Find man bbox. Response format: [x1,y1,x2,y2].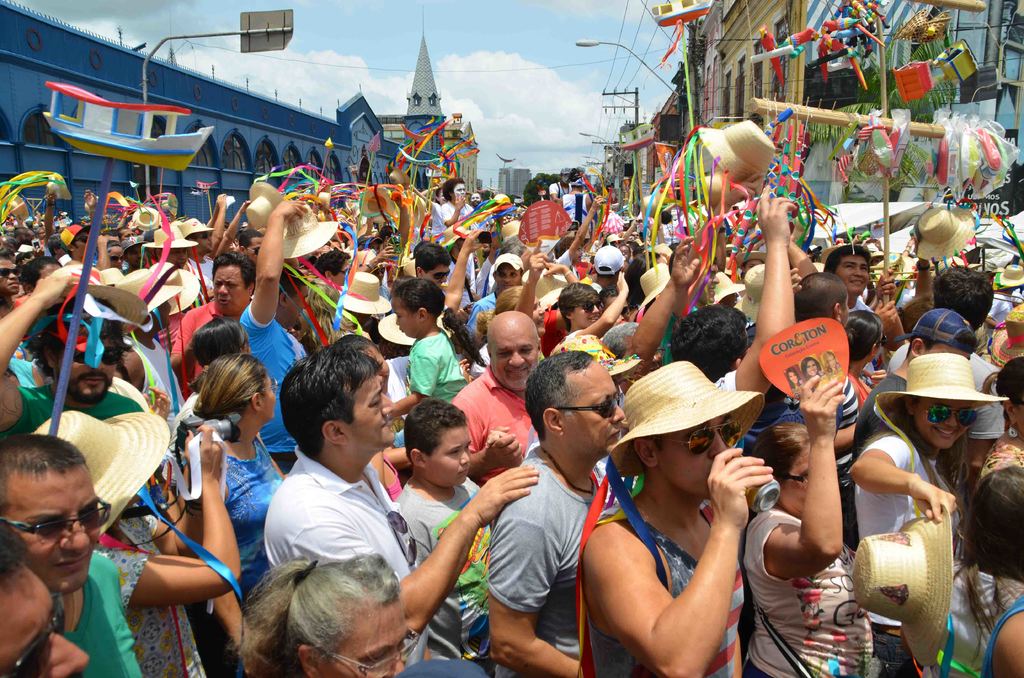
[372,229,399,247].
